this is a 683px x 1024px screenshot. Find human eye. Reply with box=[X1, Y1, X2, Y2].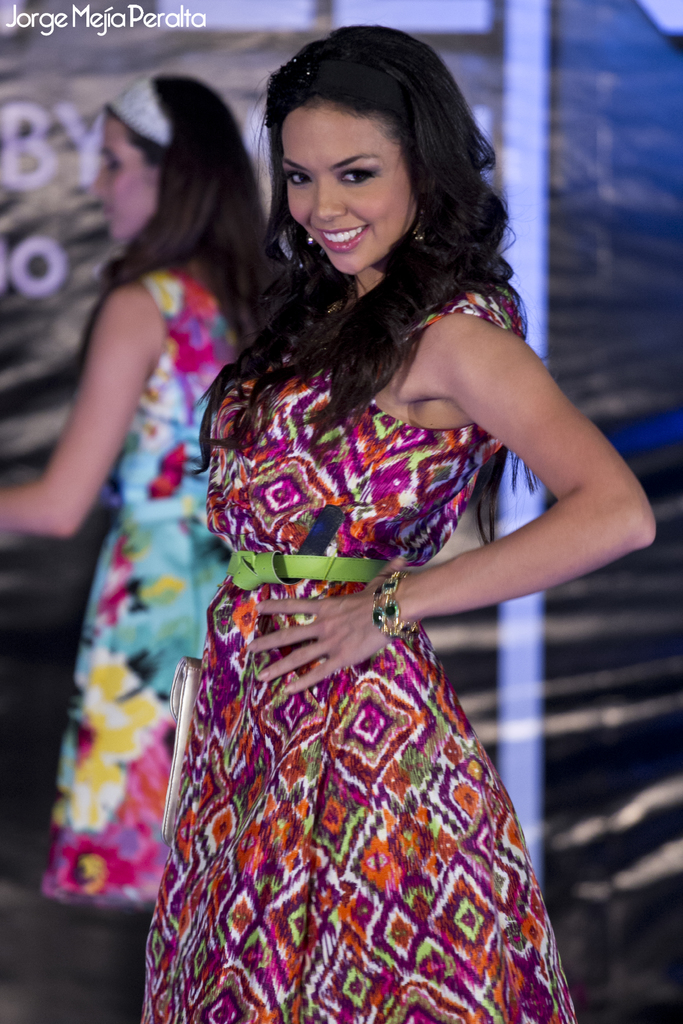
box=[279, 174, 313, 193].
